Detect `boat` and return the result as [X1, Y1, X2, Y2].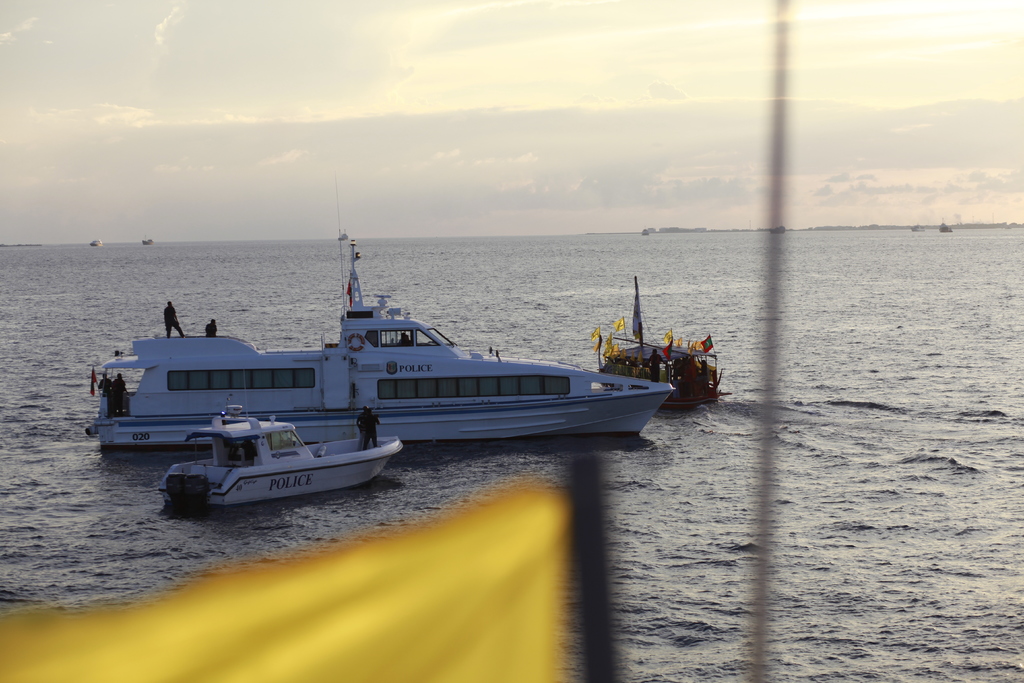
[939, 219, 957, 233].
